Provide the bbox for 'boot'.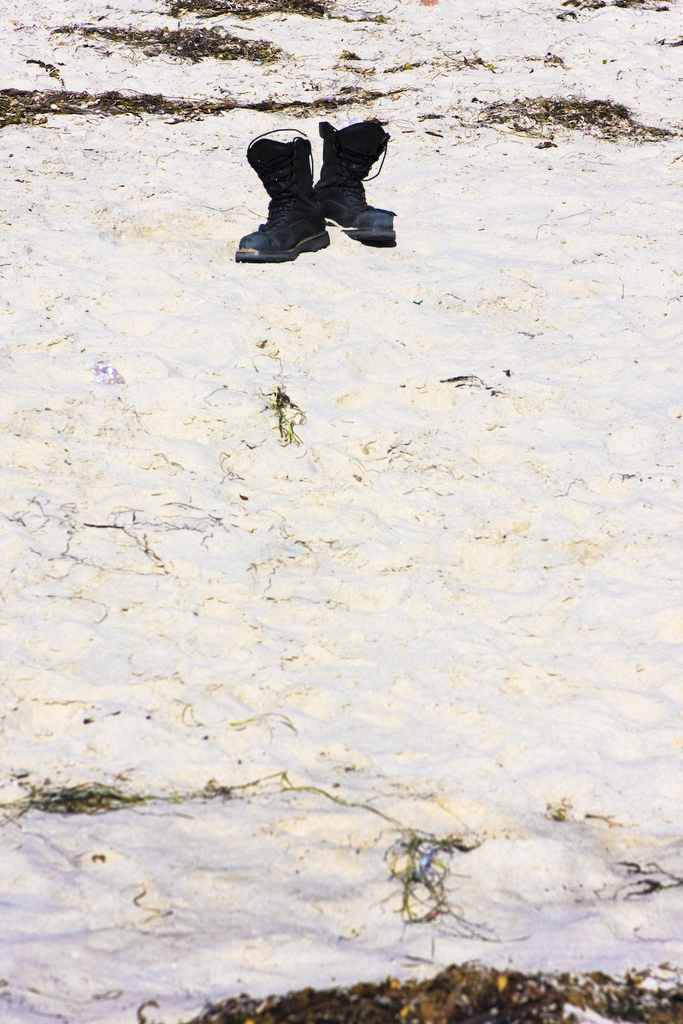
(308,113,395,254).
